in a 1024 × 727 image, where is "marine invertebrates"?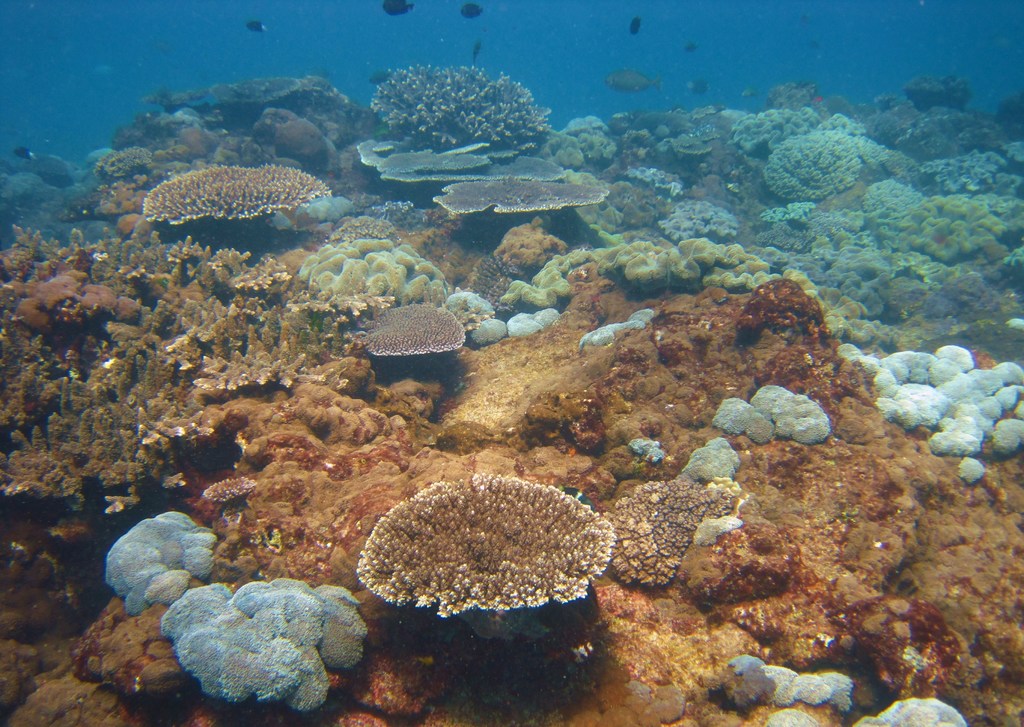
(788, 664, 834, 710).
